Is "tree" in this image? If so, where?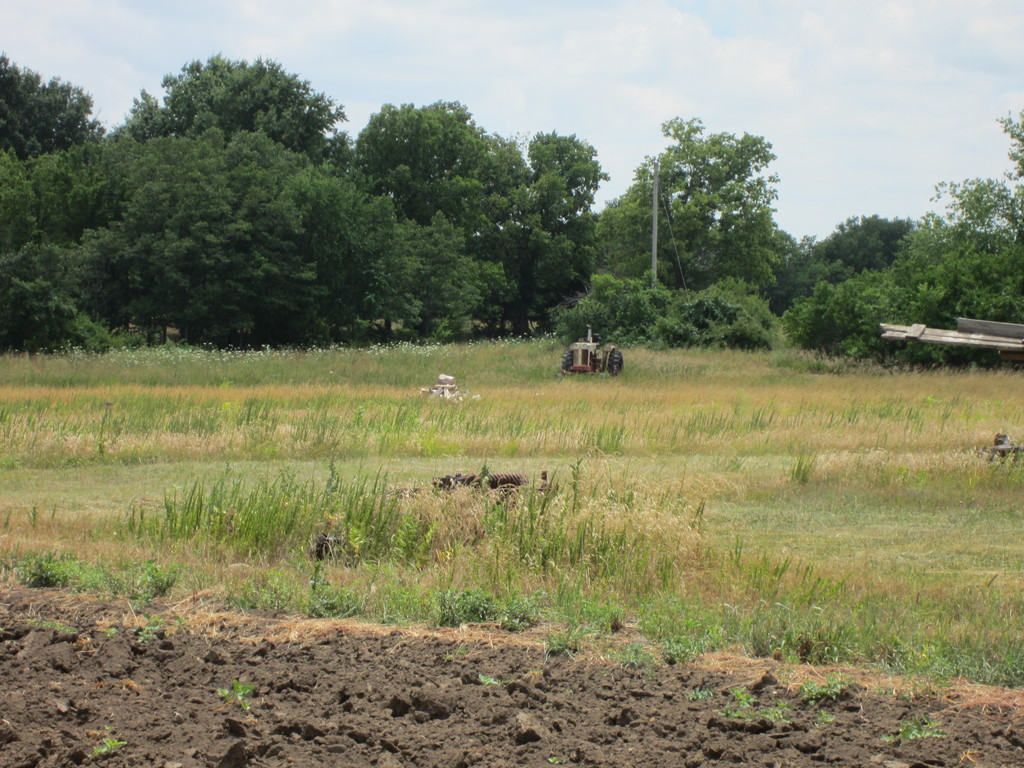
Yes, at <bbox>620, 116, 805, 326</bbox>.
